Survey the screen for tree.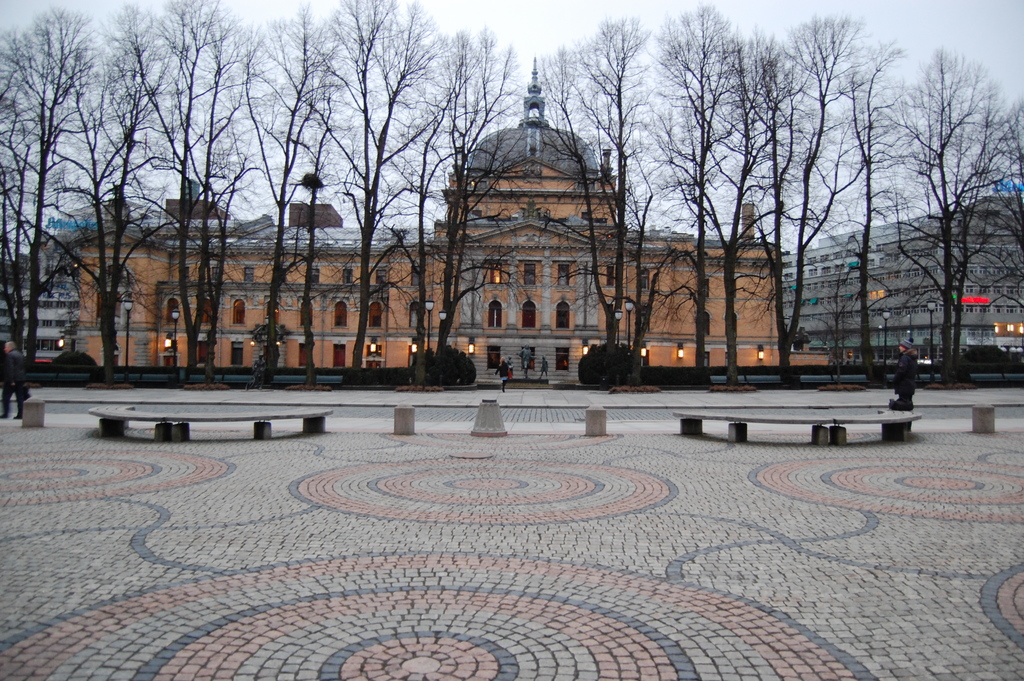
Survey found: 177, 26, 252, 373.
